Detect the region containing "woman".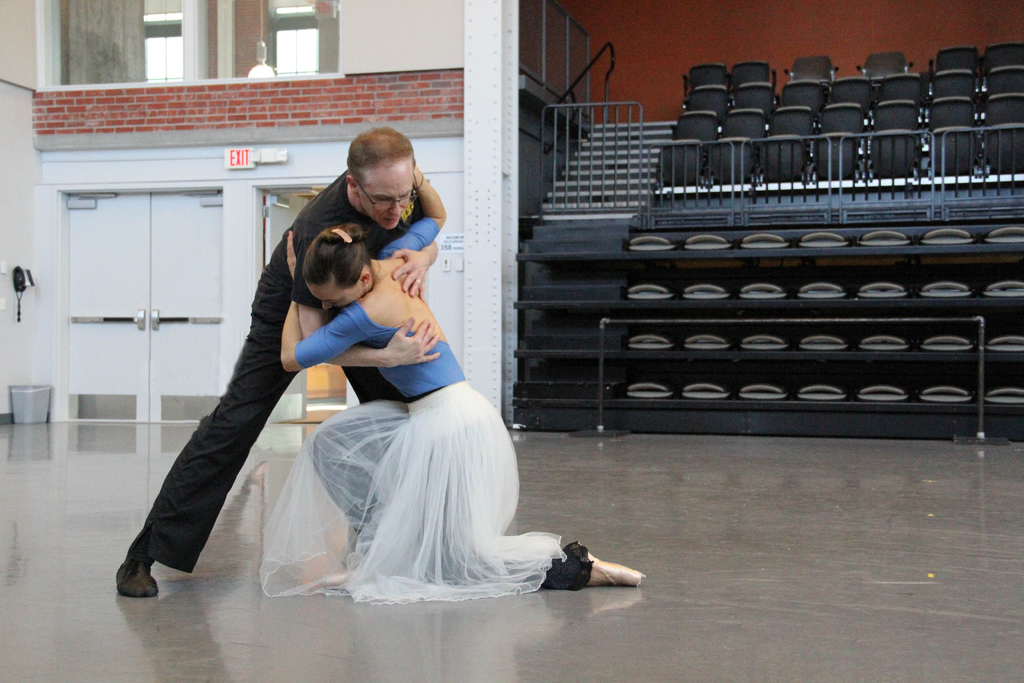
<bbox>257, 160, 583, 607</bbox>.
